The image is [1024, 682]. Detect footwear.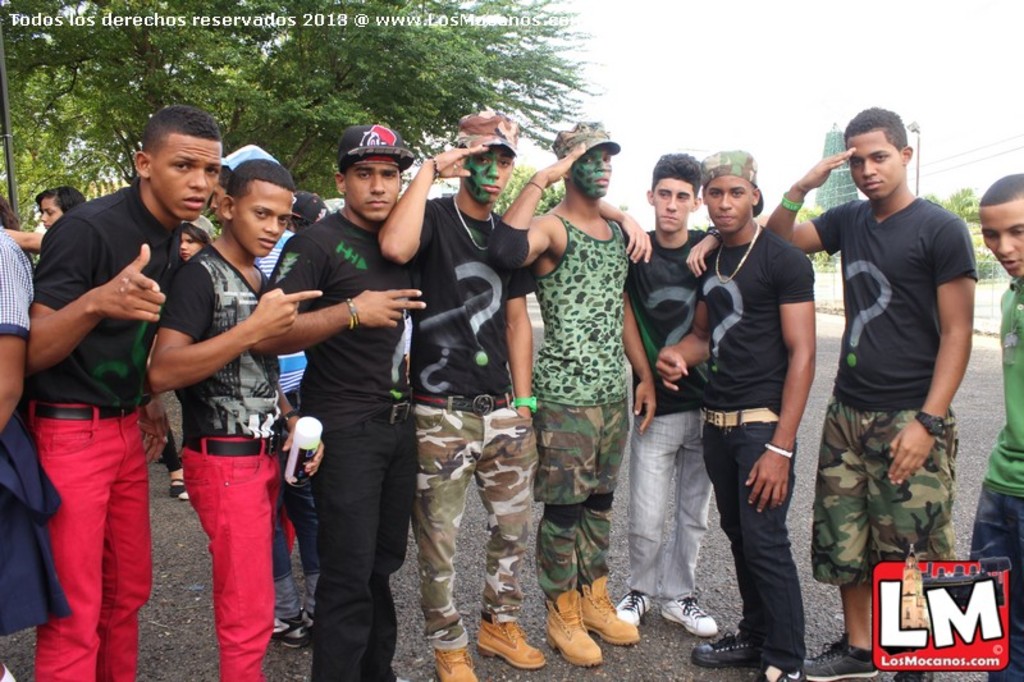
Detection: x1=620 y1=589 x2=653 y2=626.
